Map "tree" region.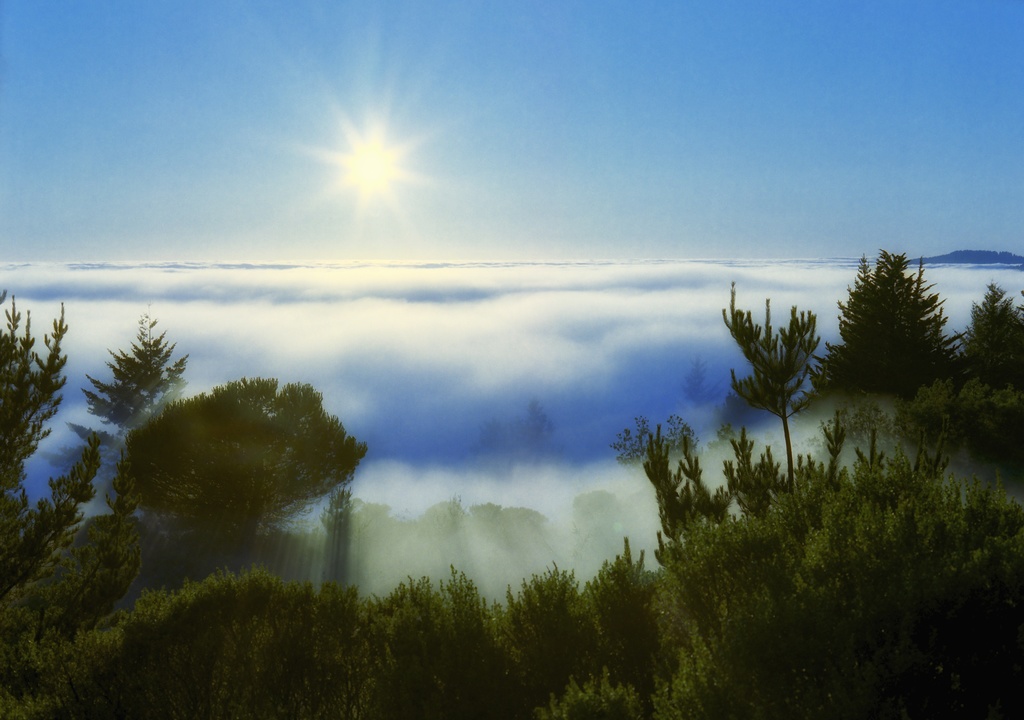
Mapped to [left=724, top=280, right=832, bottom=496].
